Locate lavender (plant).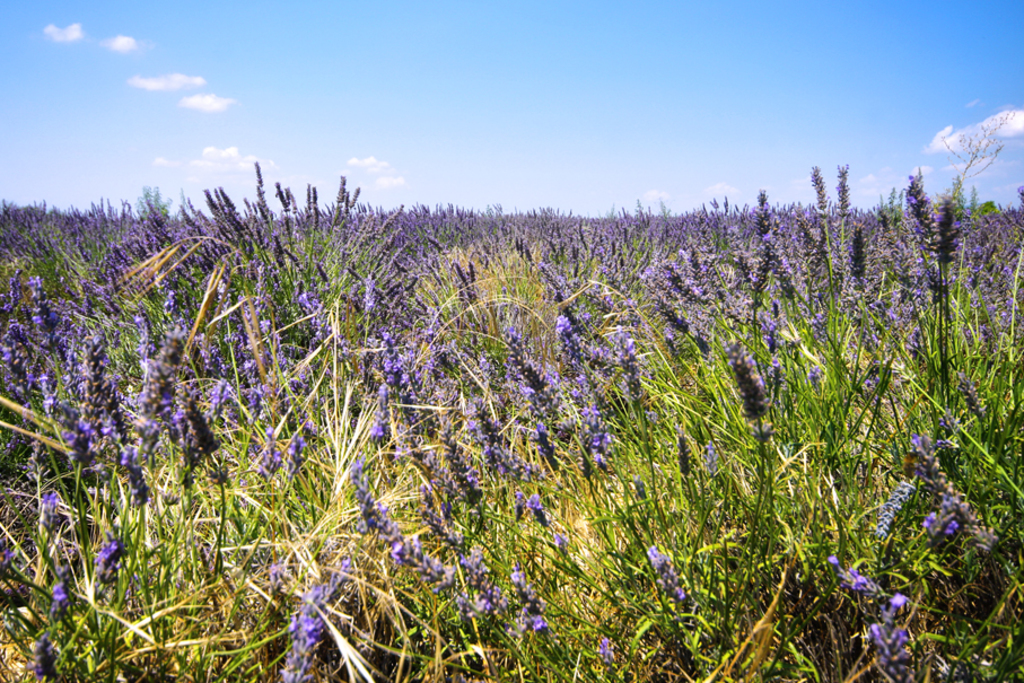
Bounding box: [x1=634, y1=540, x2=694, y2=602].
